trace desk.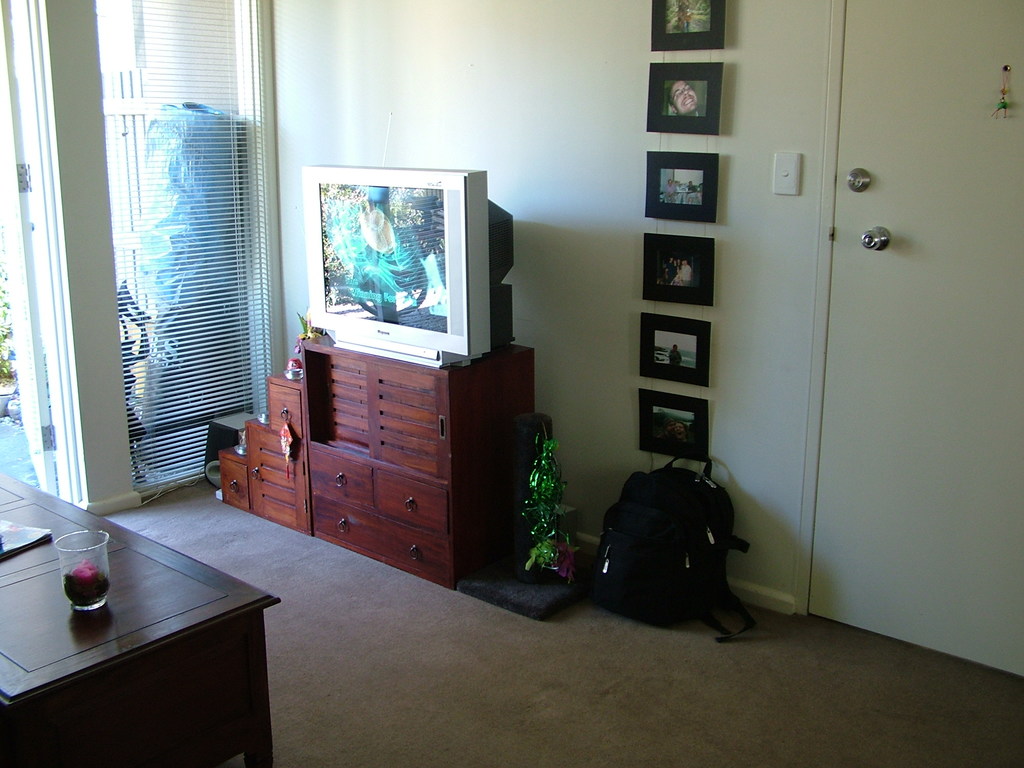
Traced to region(17, 534, 253, 759).
